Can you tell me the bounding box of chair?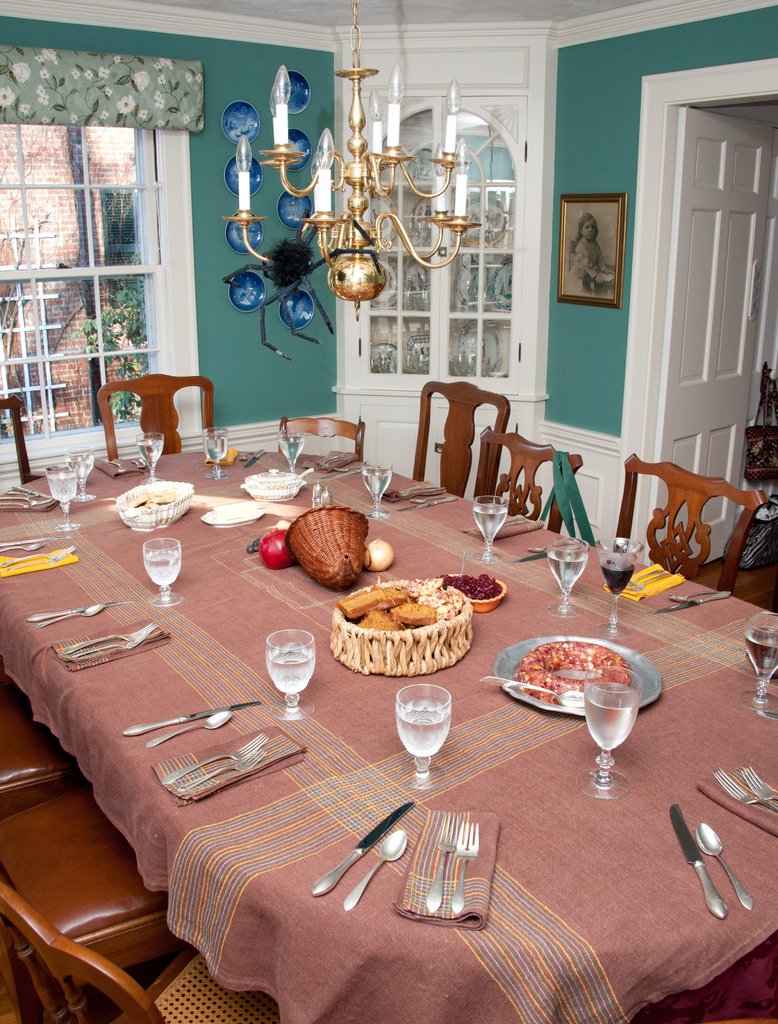
{"left": 414, "top": 378, "right": 514, "bottom": 504}.
